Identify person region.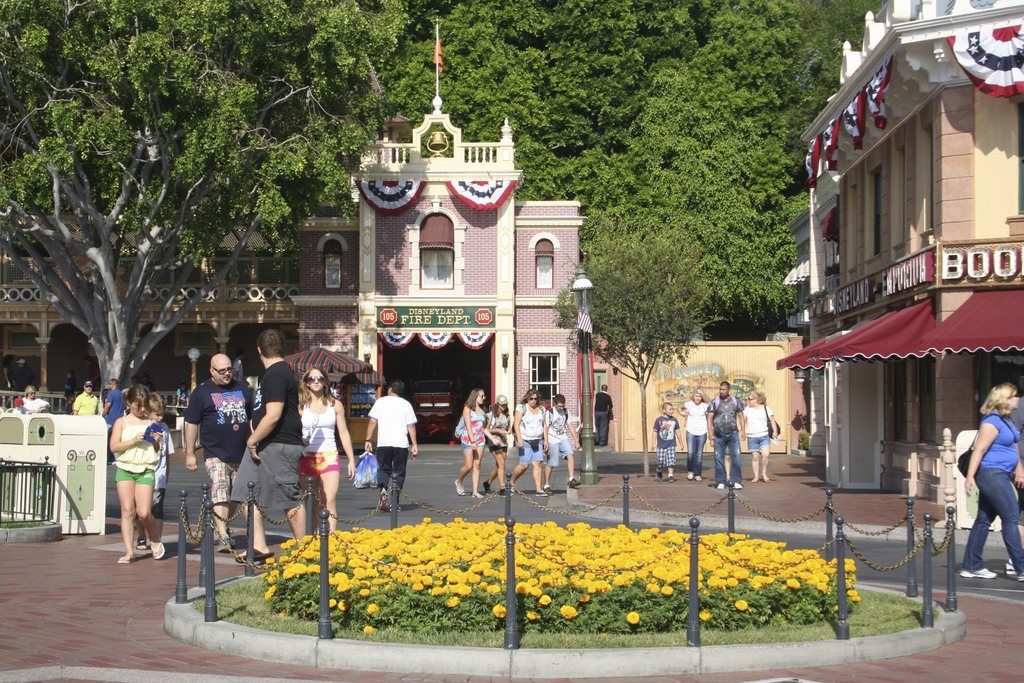
Region: [74, 386, 95, 415].
